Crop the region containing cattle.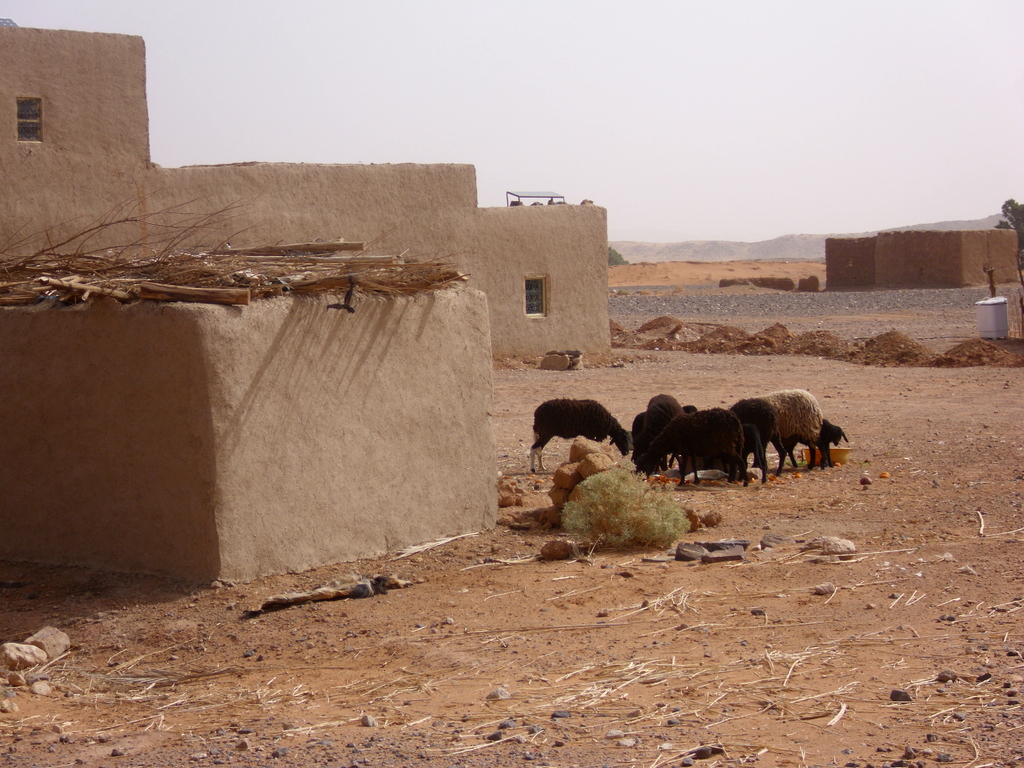
Crop region: <region>650, 406, 751, 488</region>.
